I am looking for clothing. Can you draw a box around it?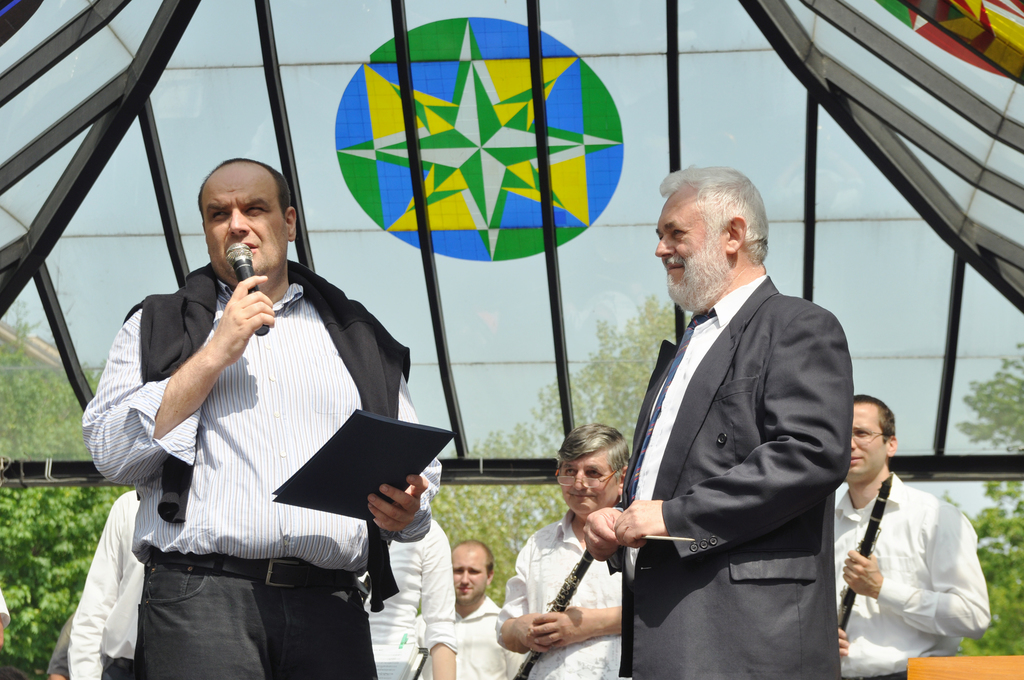
Sure, the bounding box is 604:270:854:679.
